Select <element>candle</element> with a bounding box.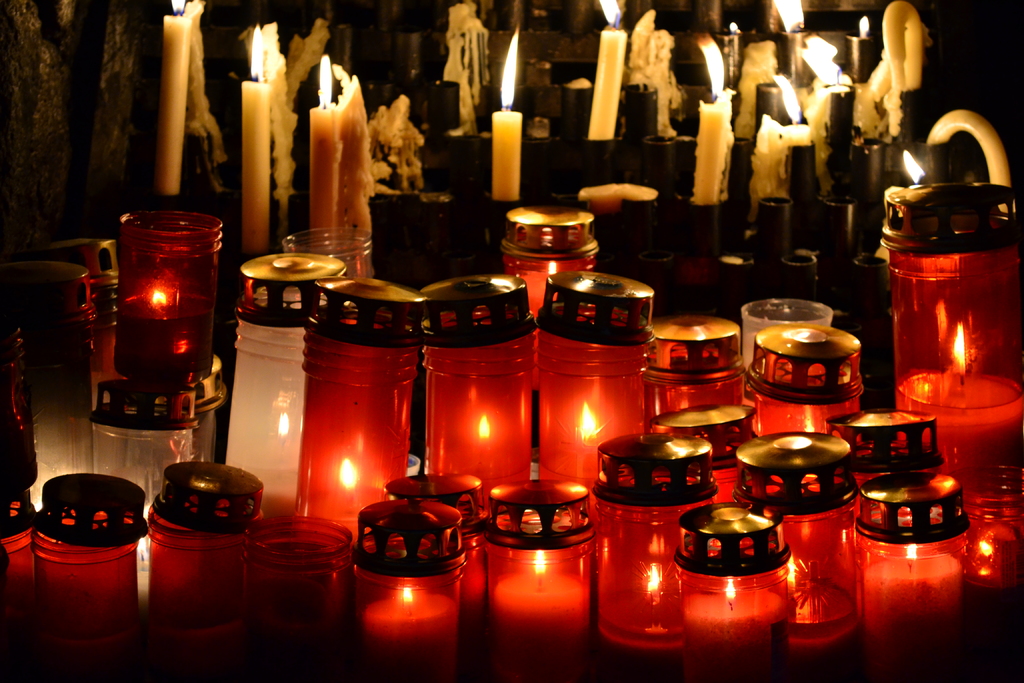
select_region(308, 454, 390, 555).
